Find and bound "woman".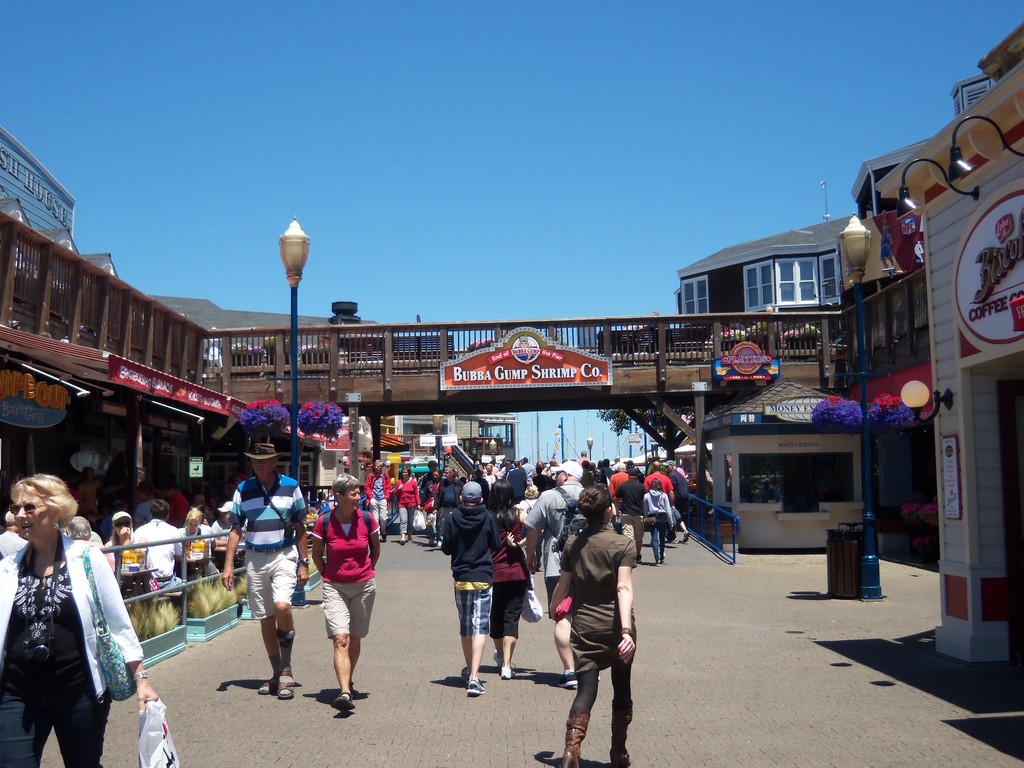
Bound: <box>643,480,671,566</box>.
